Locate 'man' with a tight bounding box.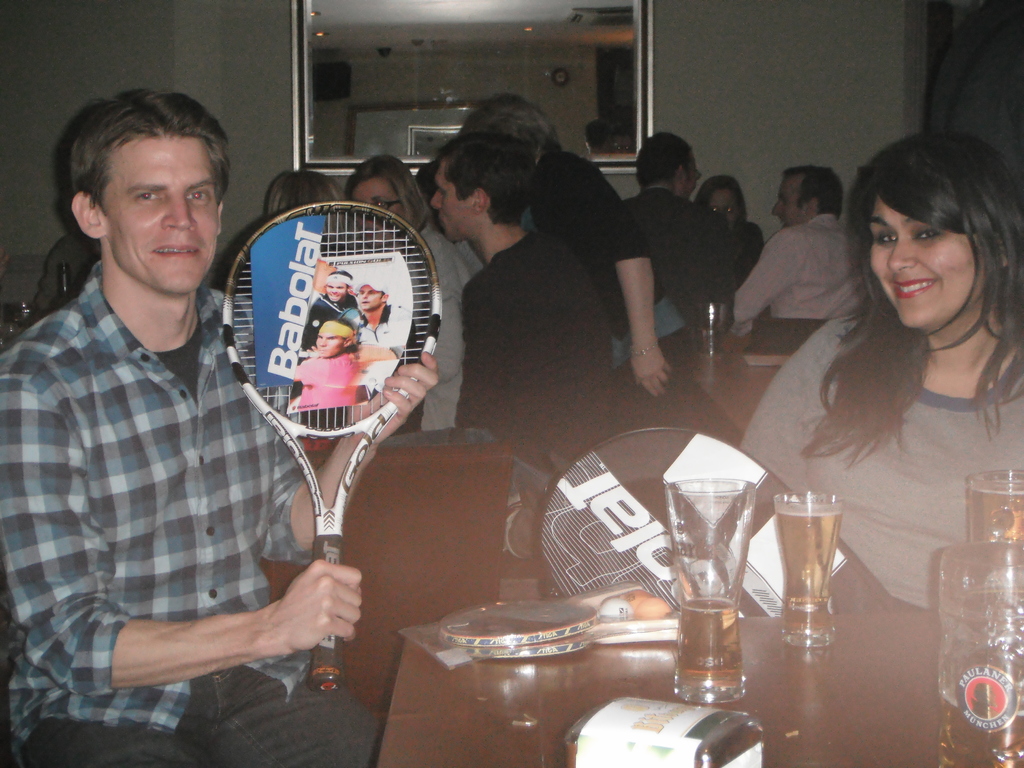
[356, 283, 412, 384].
